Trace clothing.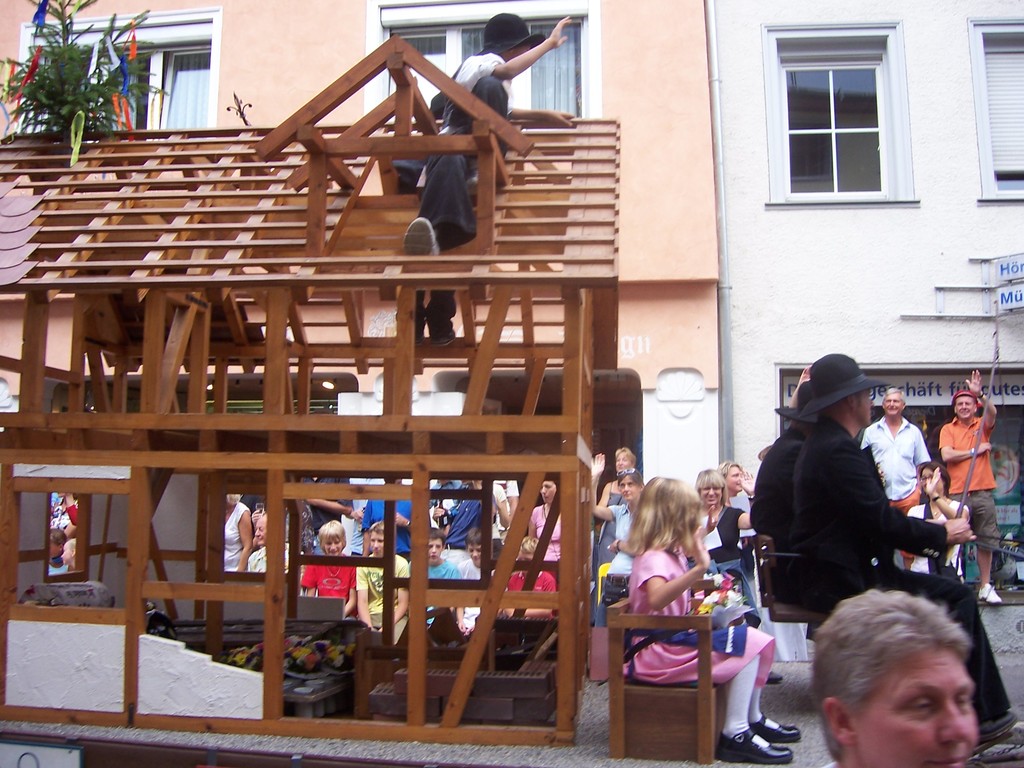
Traced to {"left": 593, "top": 476, "right": 628, "bottom": 607}.
